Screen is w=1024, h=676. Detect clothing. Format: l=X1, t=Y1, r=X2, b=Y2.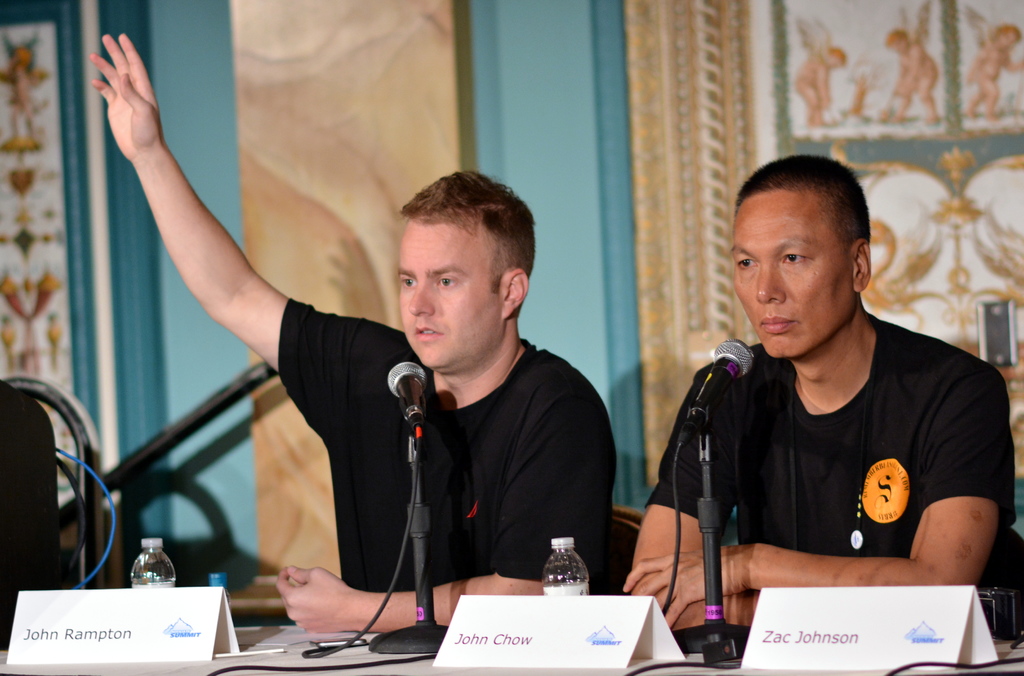
l=255, t=301, r=643, b=619.
